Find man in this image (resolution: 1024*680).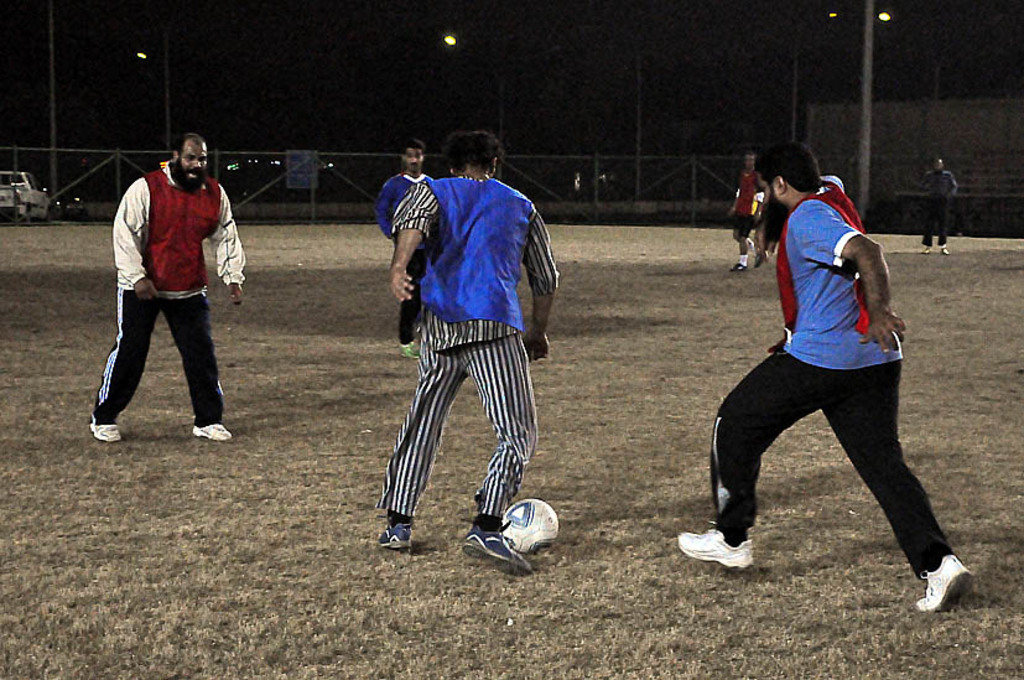
[662, 139, 971, 611].
